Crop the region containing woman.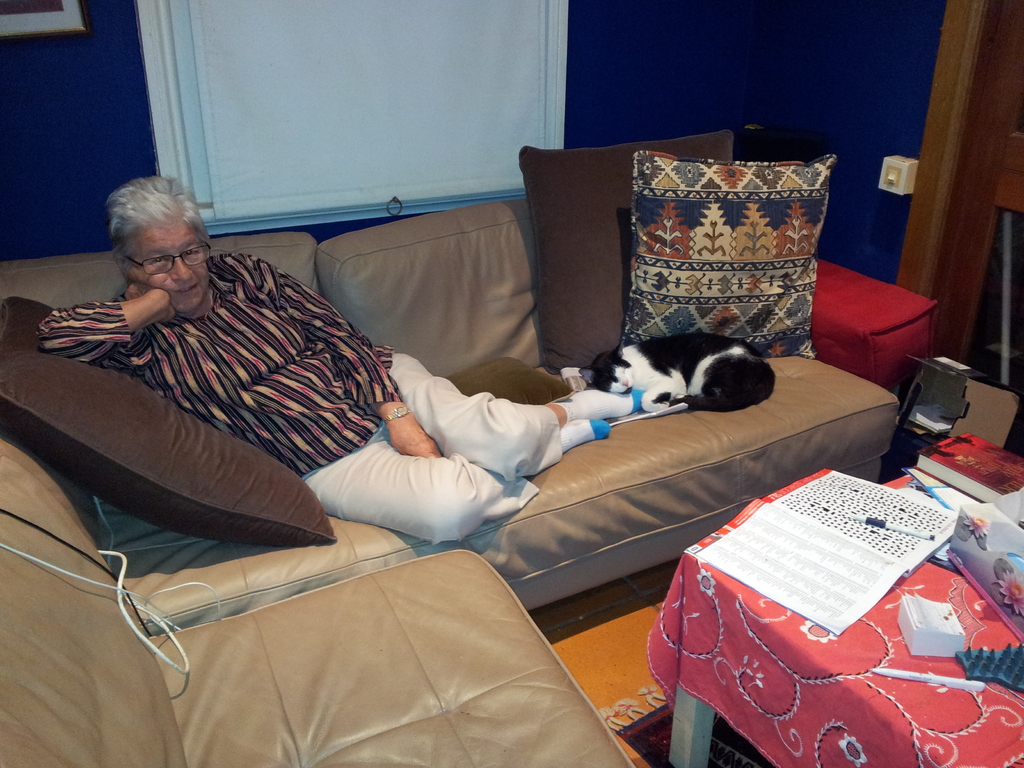
Crop region: crop(23, 175, 642, 545).
